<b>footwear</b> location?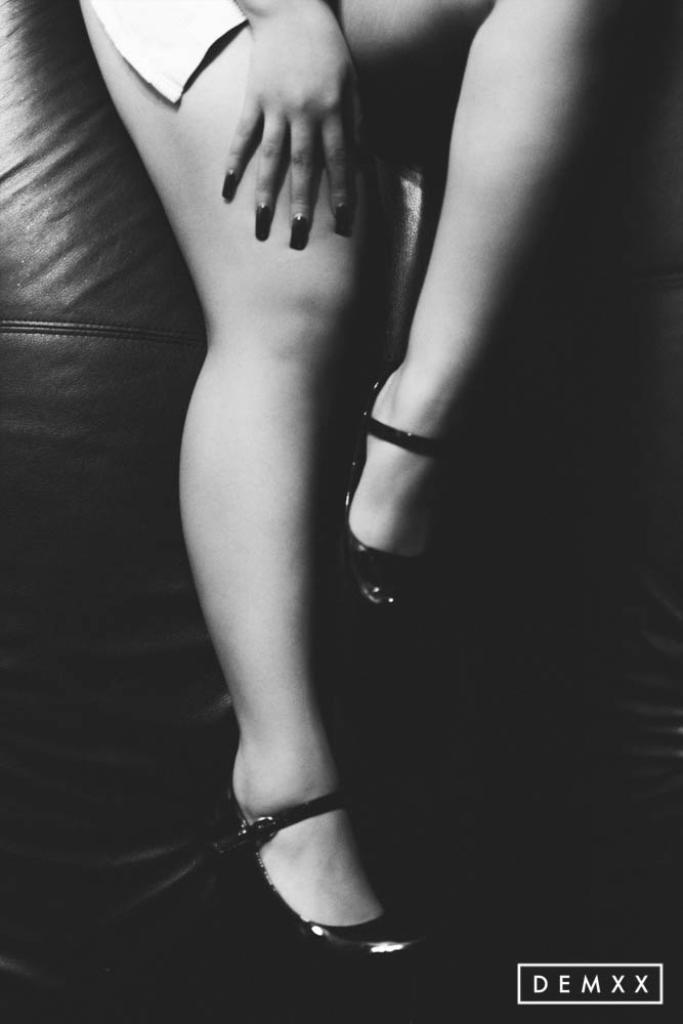
Rect(339, 366, 451, 604)
